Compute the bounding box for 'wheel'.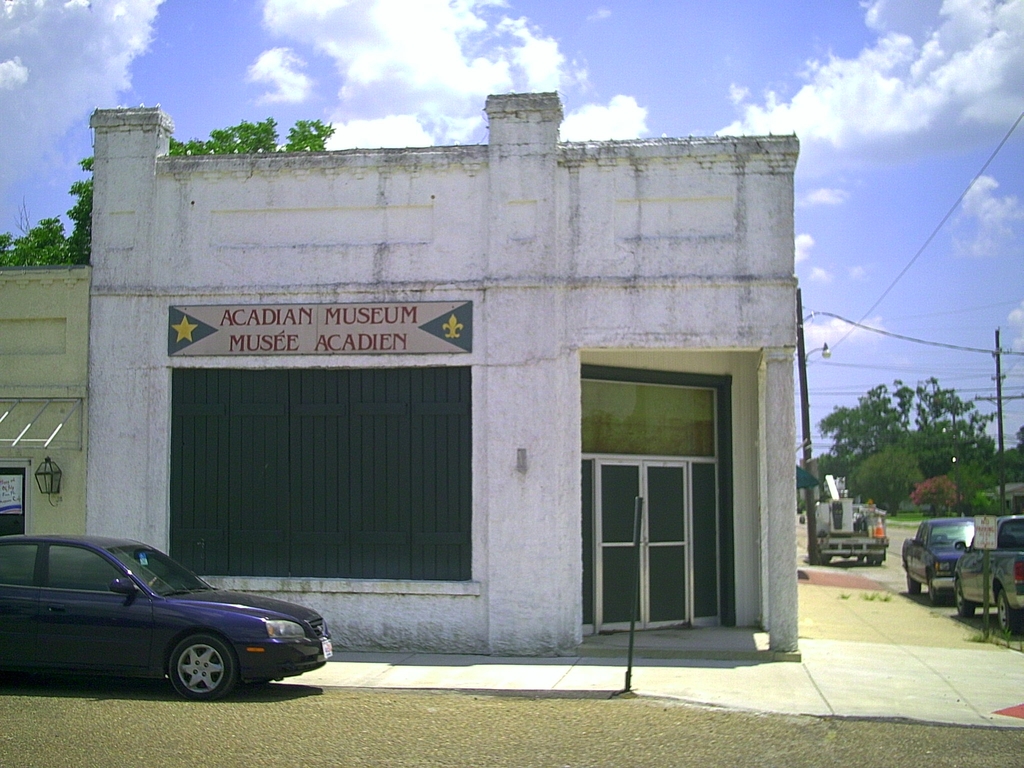
929:575:948:607.
